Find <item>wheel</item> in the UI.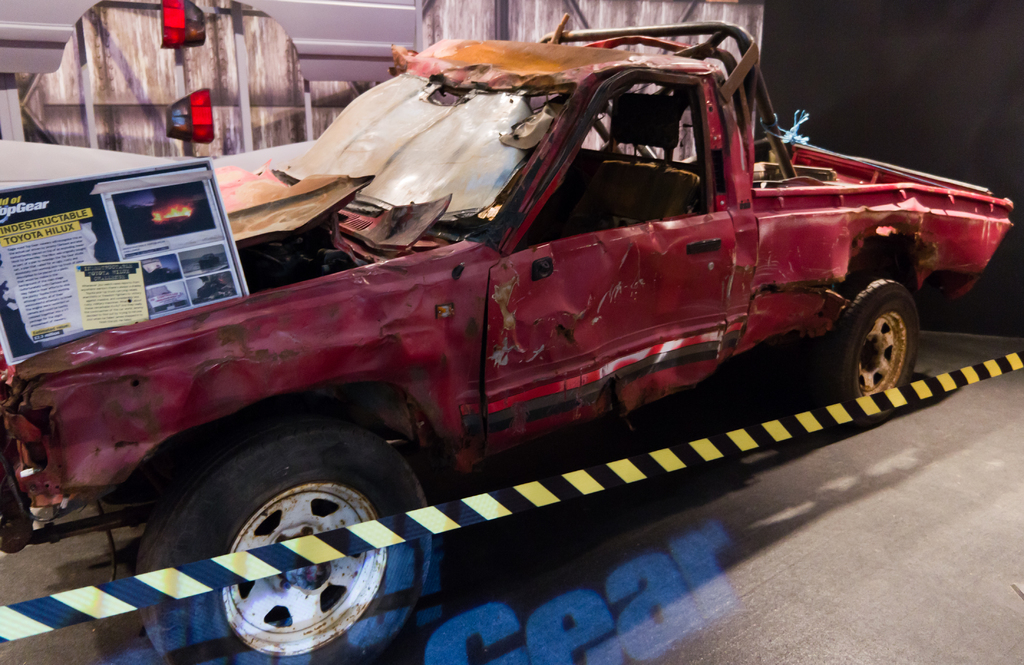
UI element at <box>133,414,433,664</box>.
